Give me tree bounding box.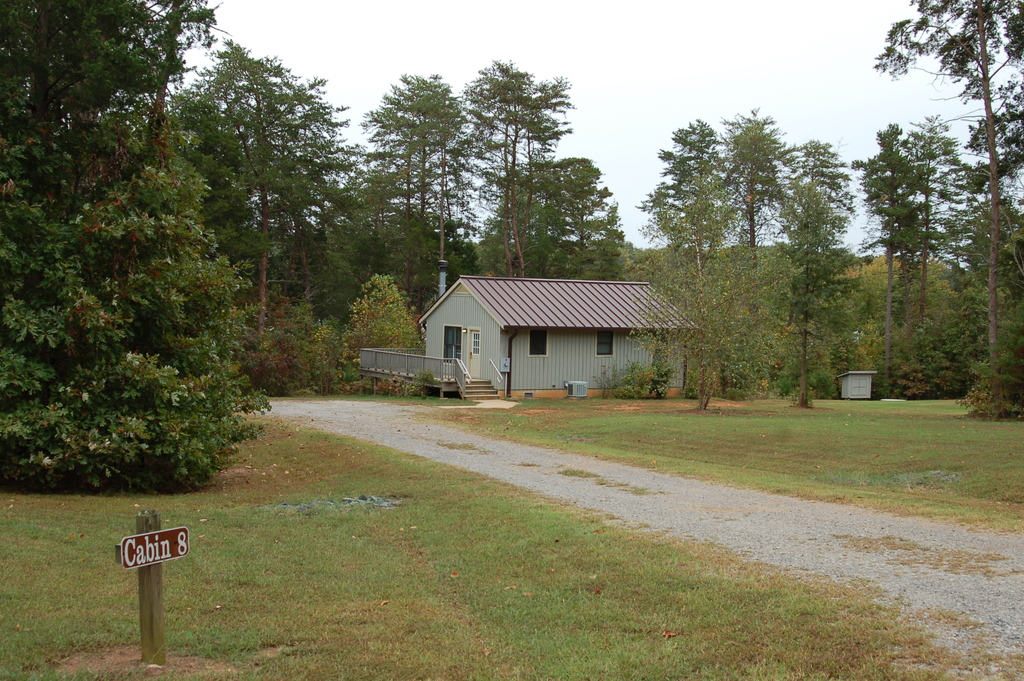
<bbox>725, 100, 795, 267</bbox>.
